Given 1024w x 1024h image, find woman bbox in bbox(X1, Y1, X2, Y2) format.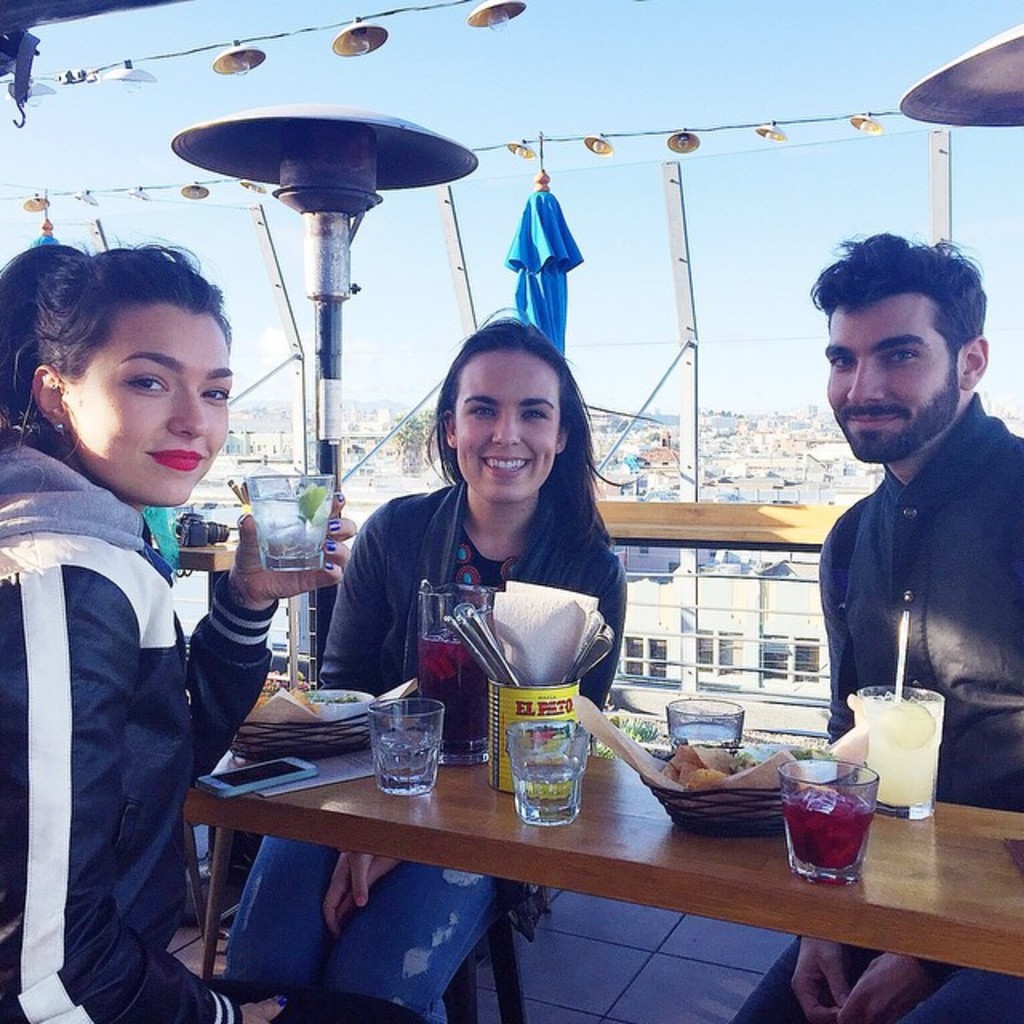
bbox(224, 306, 642, 1022).
